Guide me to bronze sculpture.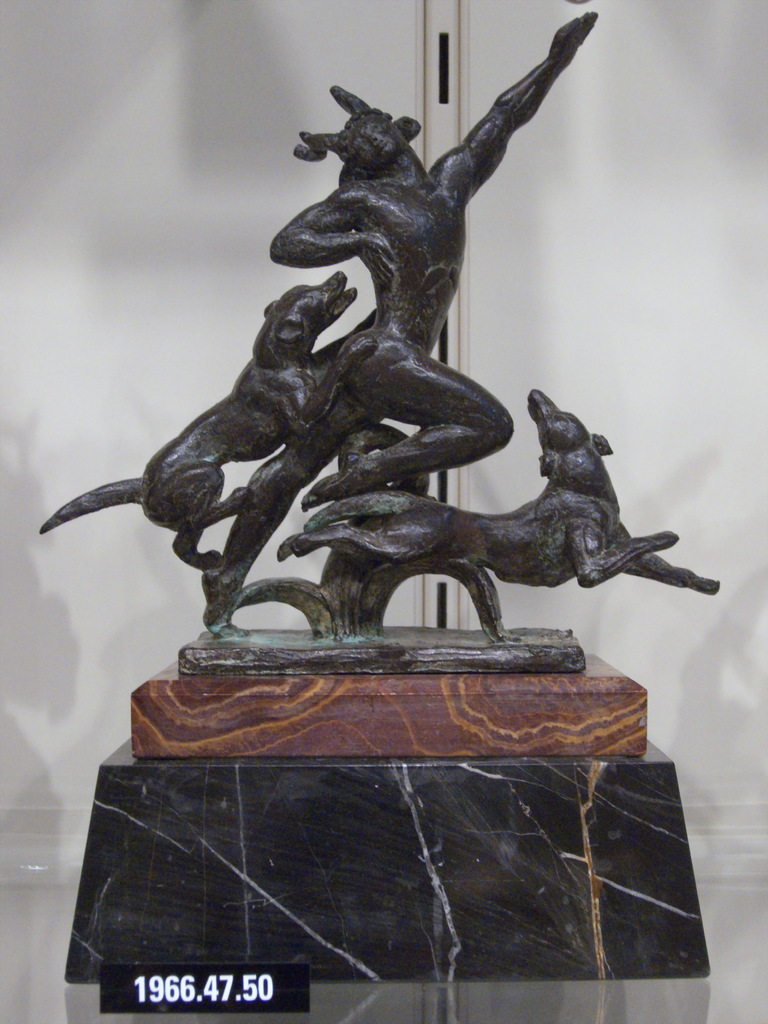
Guidance: 37/4/725/679.
